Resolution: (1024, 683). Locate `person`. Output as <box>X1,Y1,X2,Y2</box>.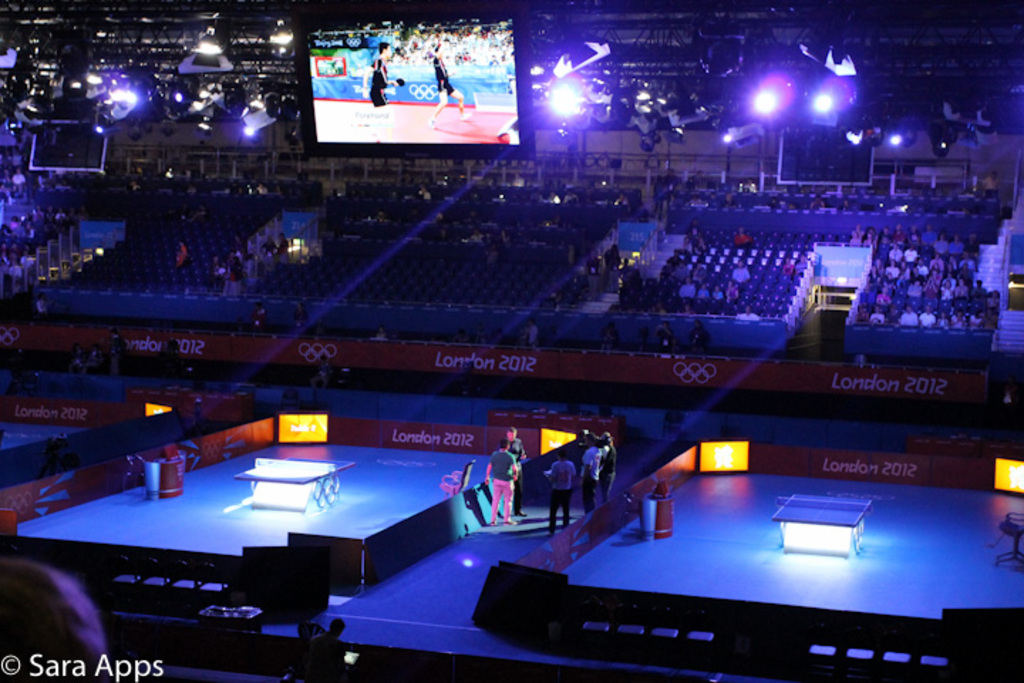
<box>579,431,603,518</box>.
